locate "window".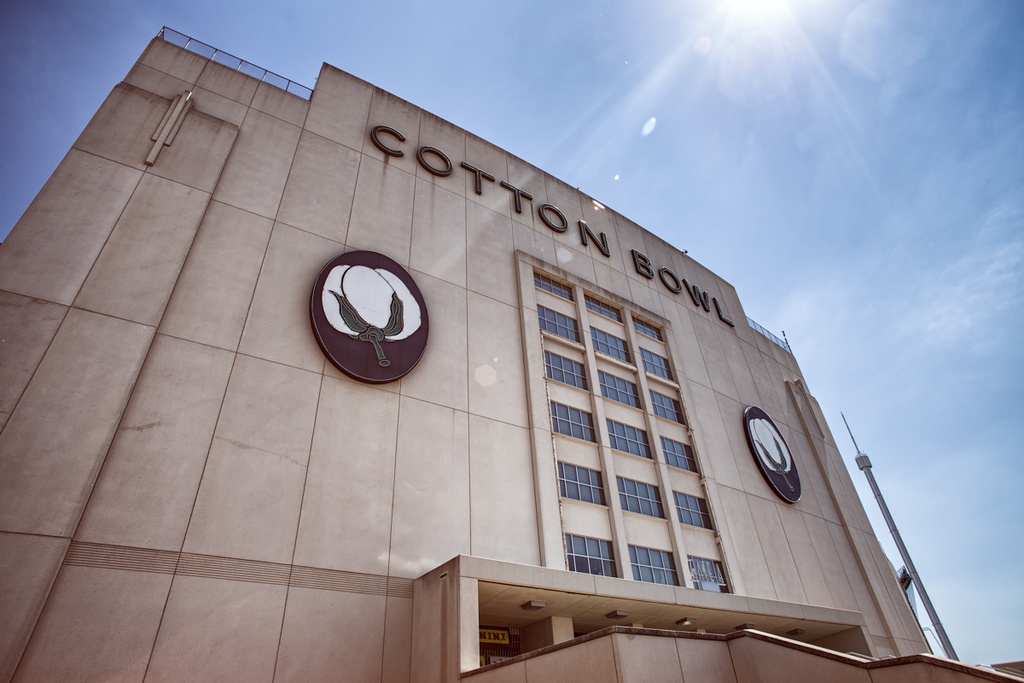
Bounding box: bbox=(596, 373, 645, 410).
